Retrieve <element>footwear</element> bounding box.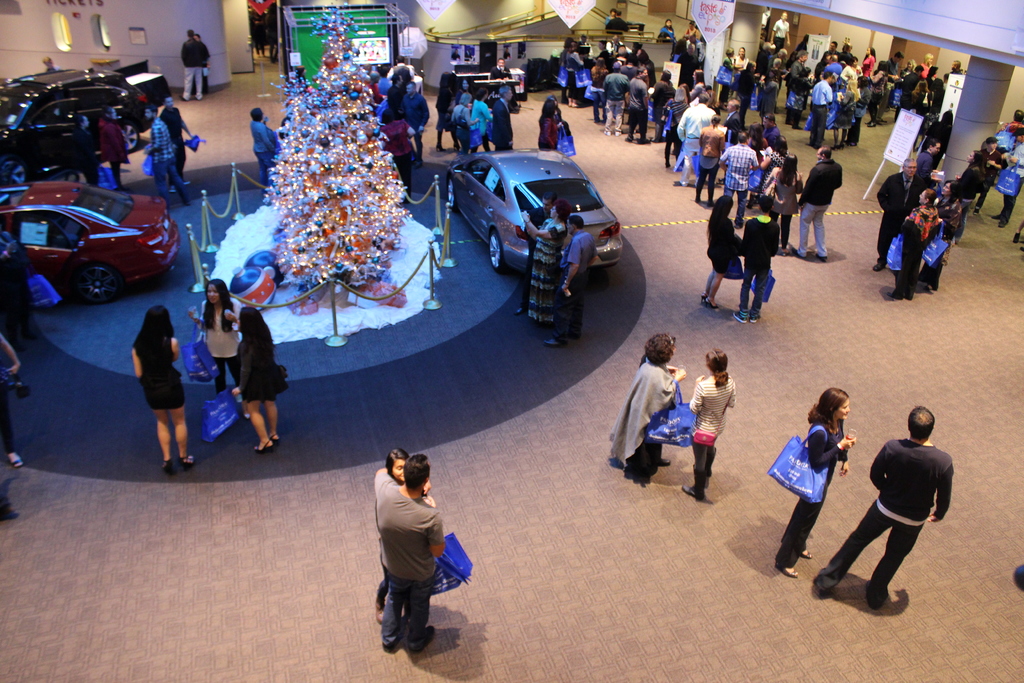
Bounding box: <bbox>636, 136, 650, 144</bbox>.
